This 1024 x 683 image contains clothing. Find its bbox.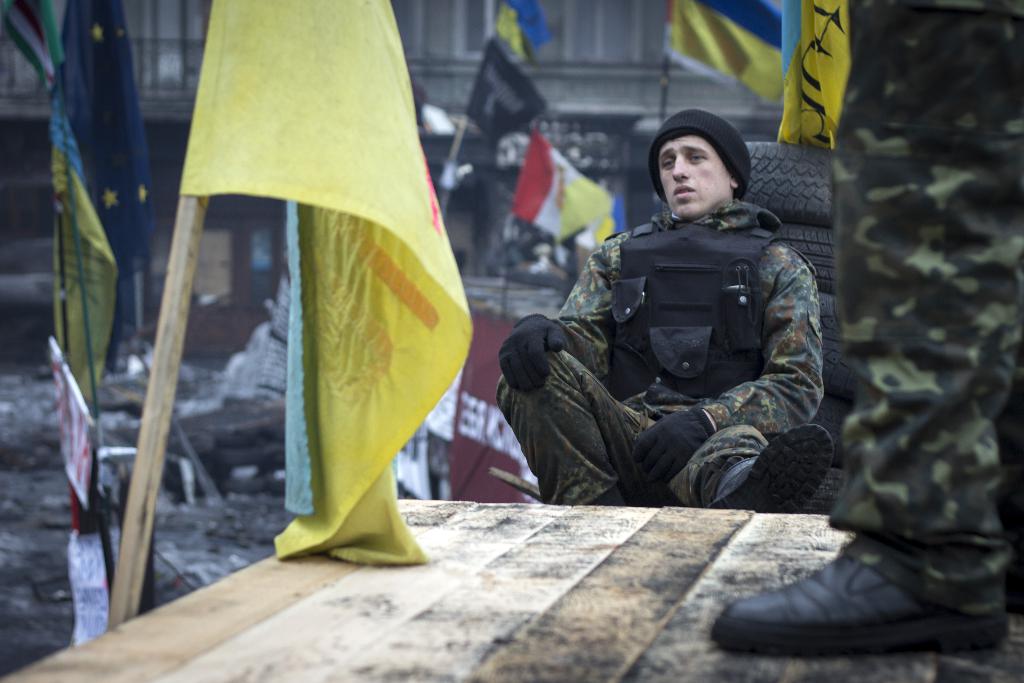
[520, 145, 843, 527].
